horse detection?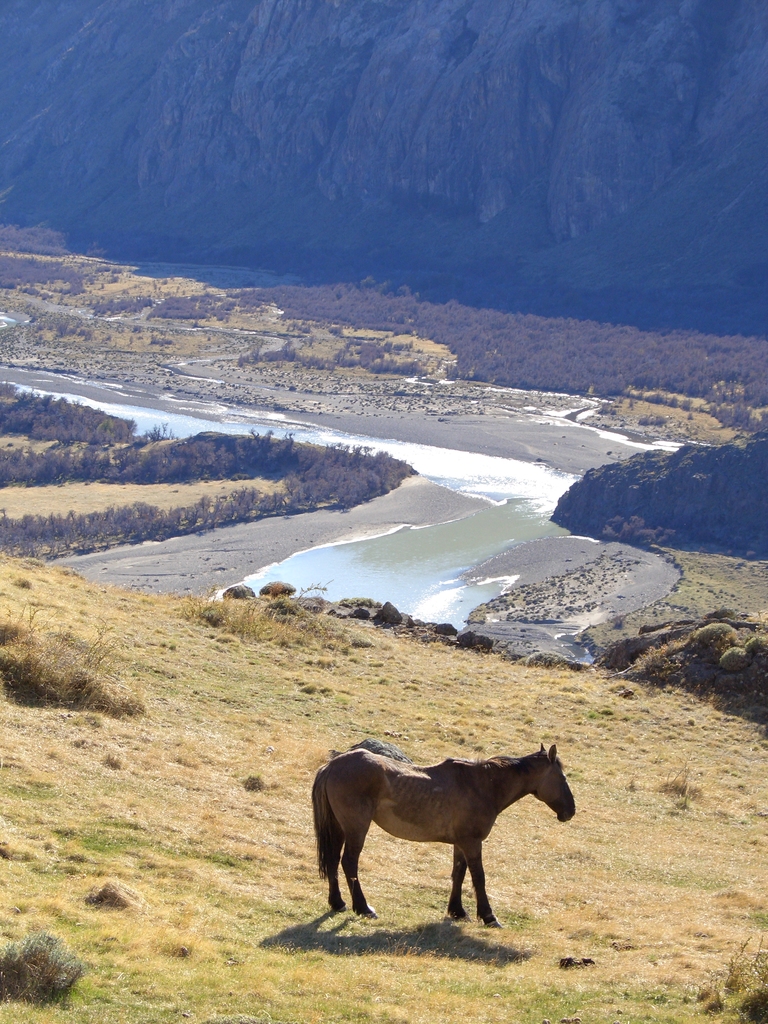
307 742 573 927
